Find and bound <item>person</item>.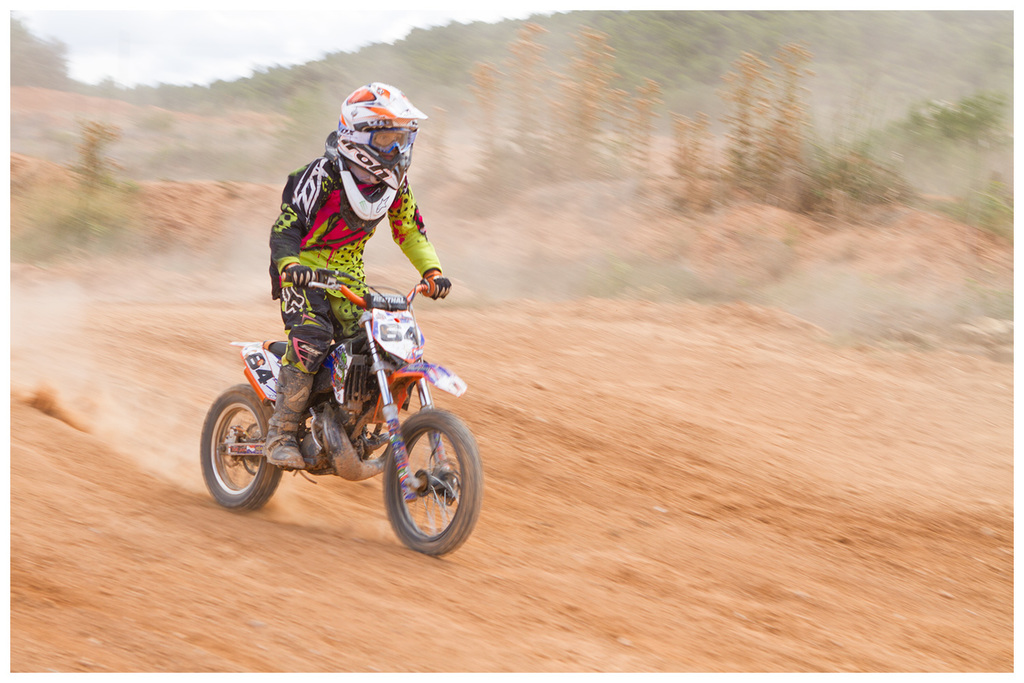
Bound: x1=247 y1=80 x2=449 y2=478.
